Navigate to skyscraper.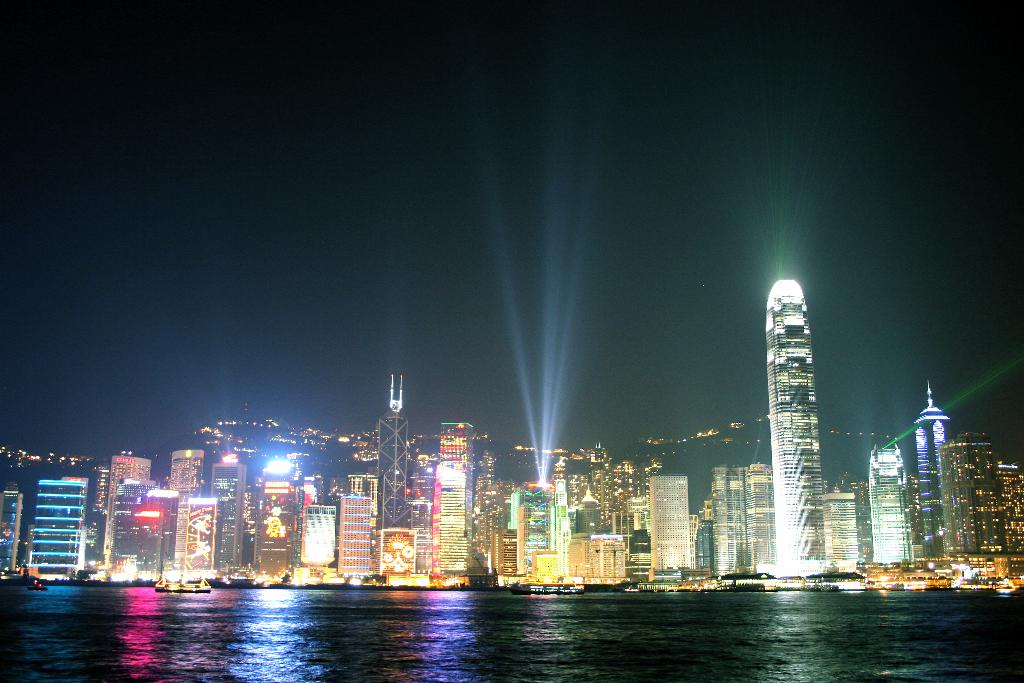
Navigation target: bbox(10, 452, 115, 595).
